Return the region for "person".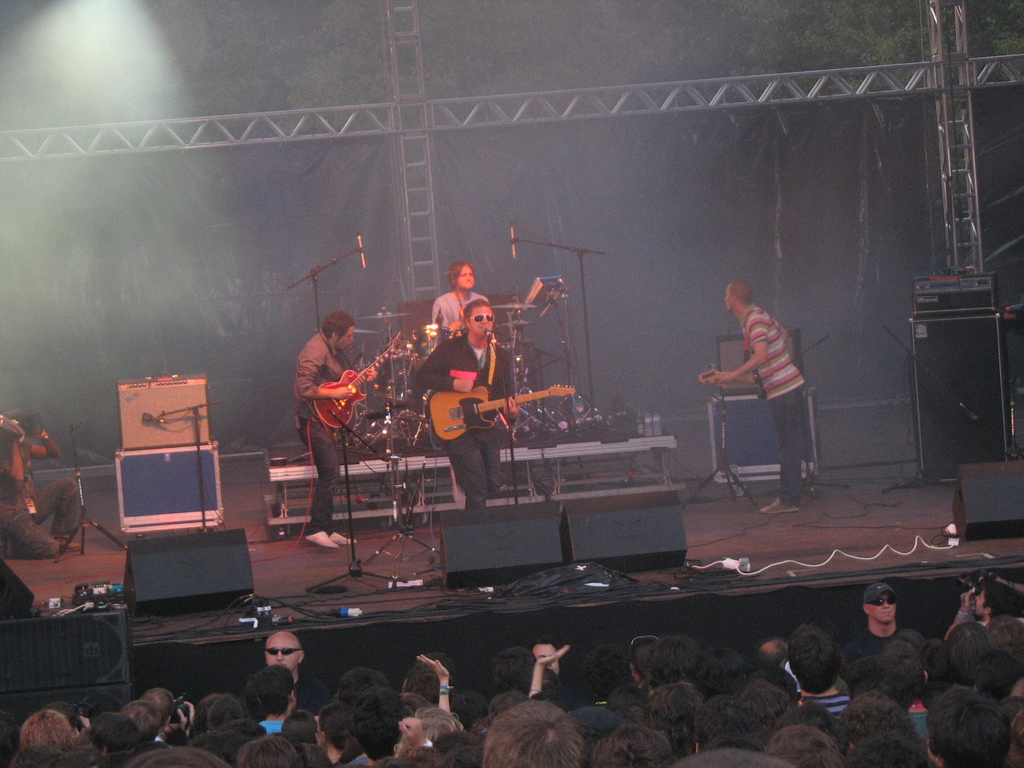
pyautogui.locateOnScreen(293, 310, 378, 551).
